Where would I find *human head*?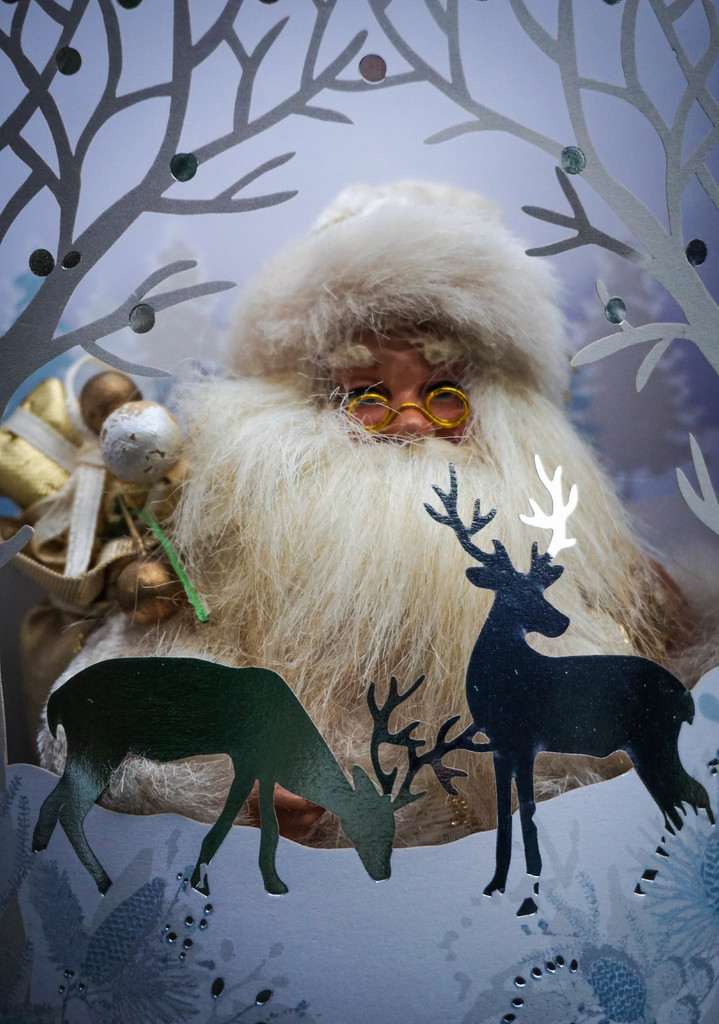
At 328:330:469:448.
